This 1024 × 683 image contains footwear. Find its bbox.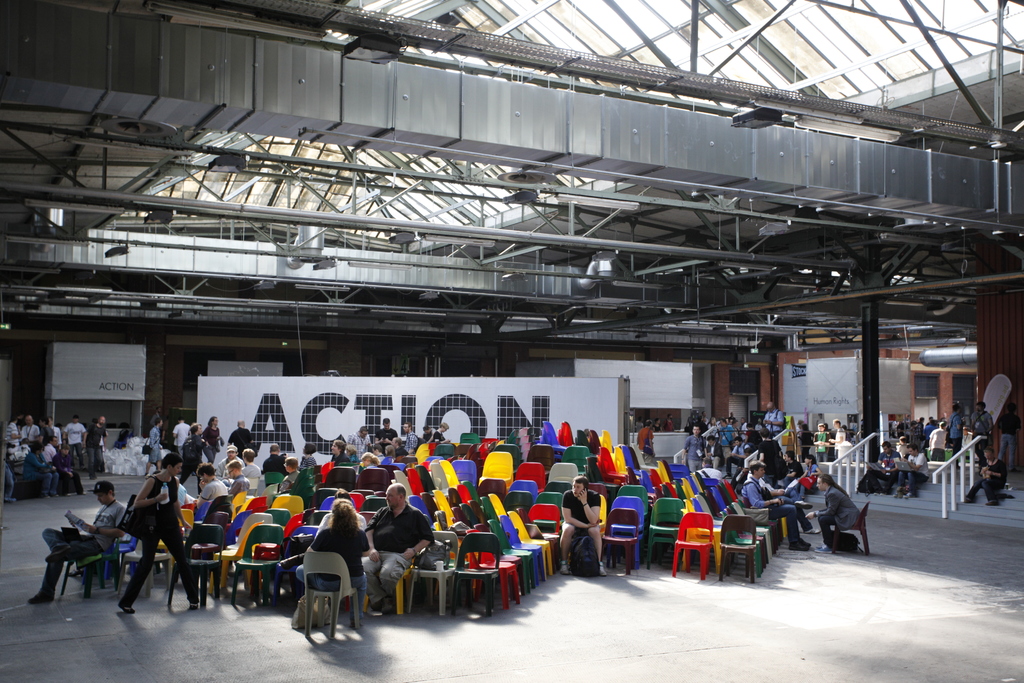
30/588/51/604.
